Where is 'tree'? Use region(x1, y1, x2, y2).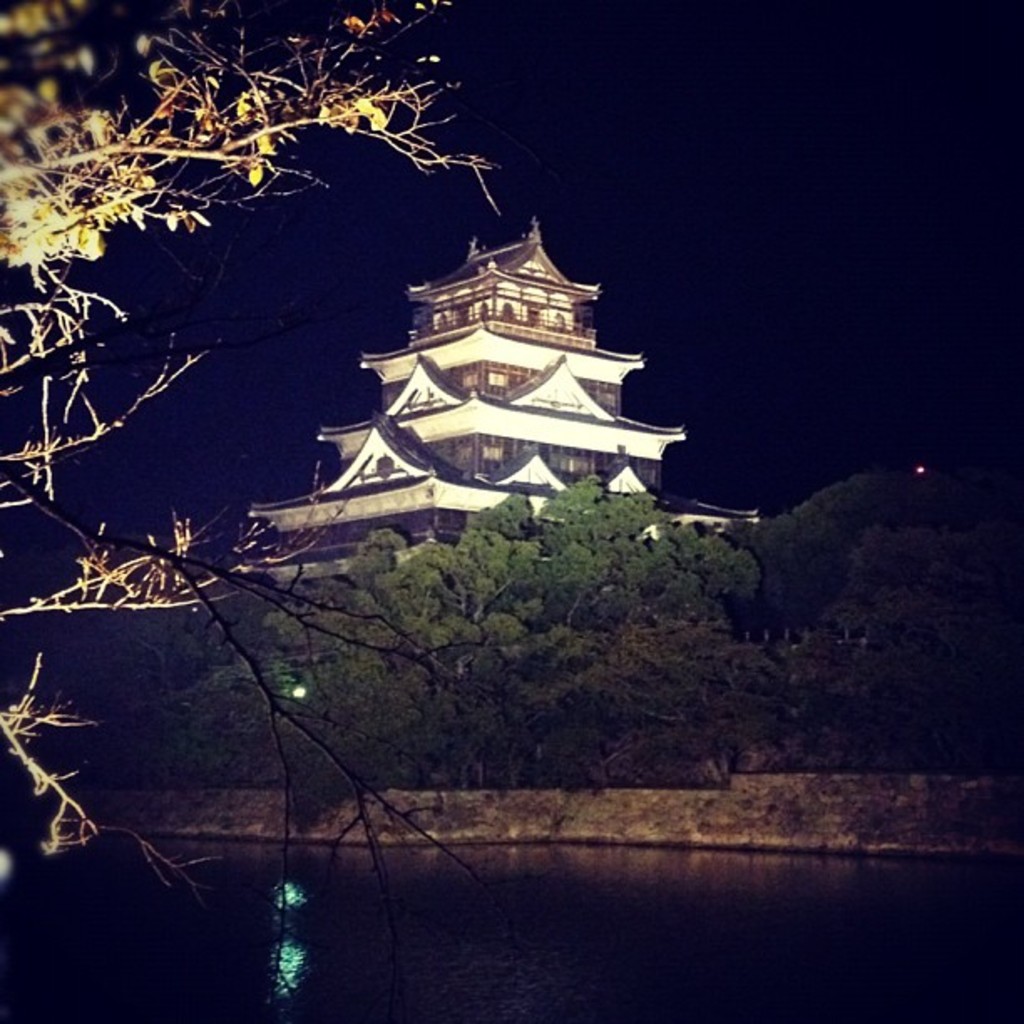
region(0, 0, 507, 815).
